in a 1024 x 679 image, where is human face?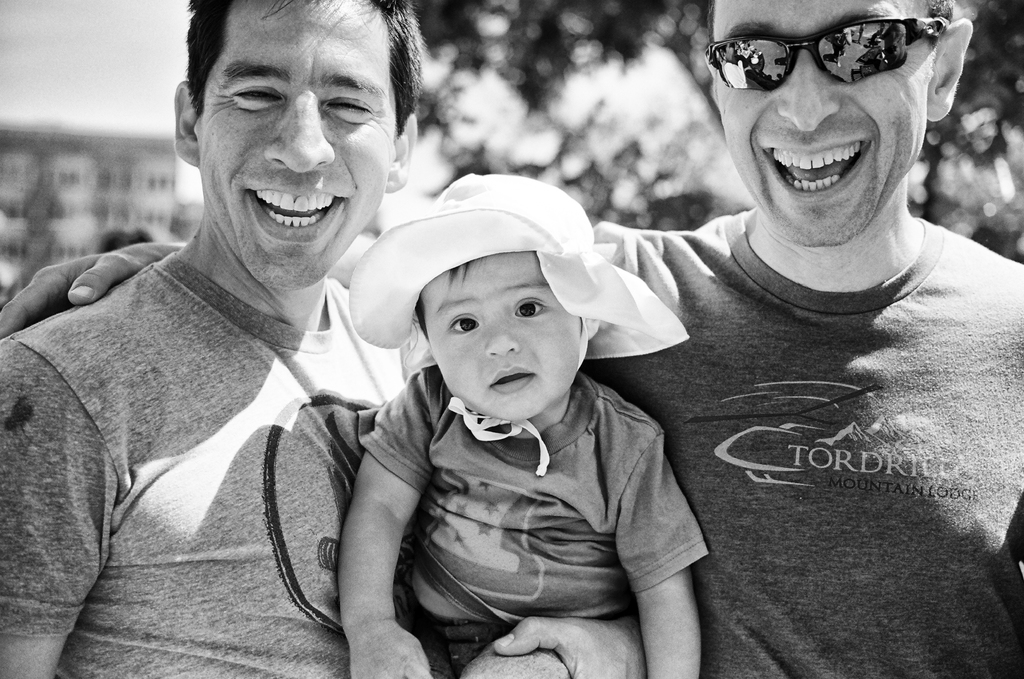
select_region(713, 0, 934, 243).
